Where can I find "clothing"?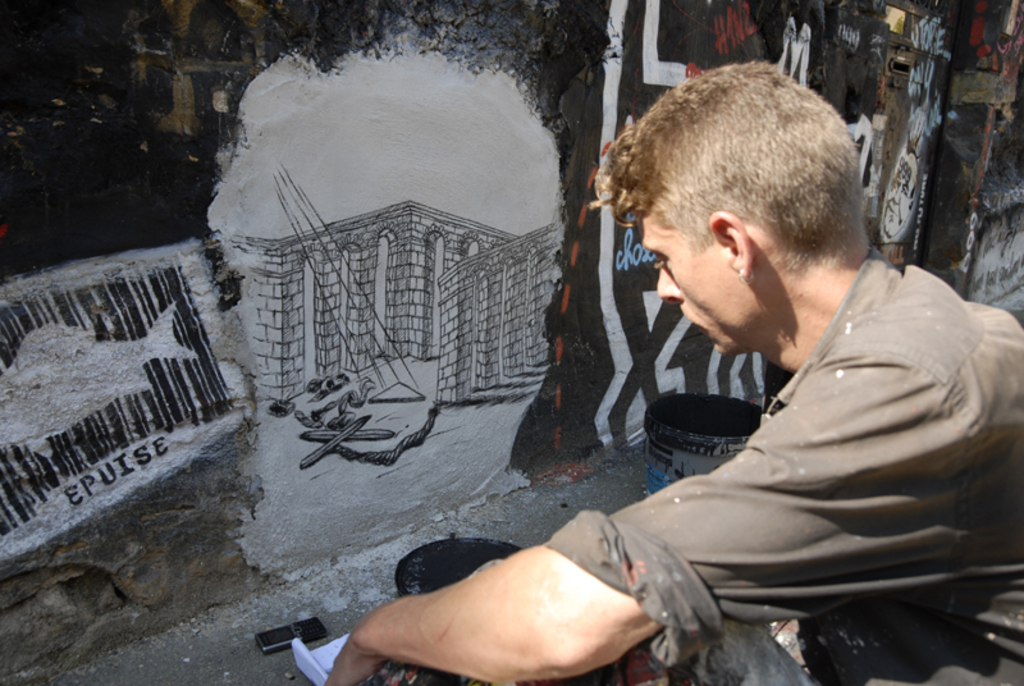
You can find it at bbox(602, 196, 1023, 655).
